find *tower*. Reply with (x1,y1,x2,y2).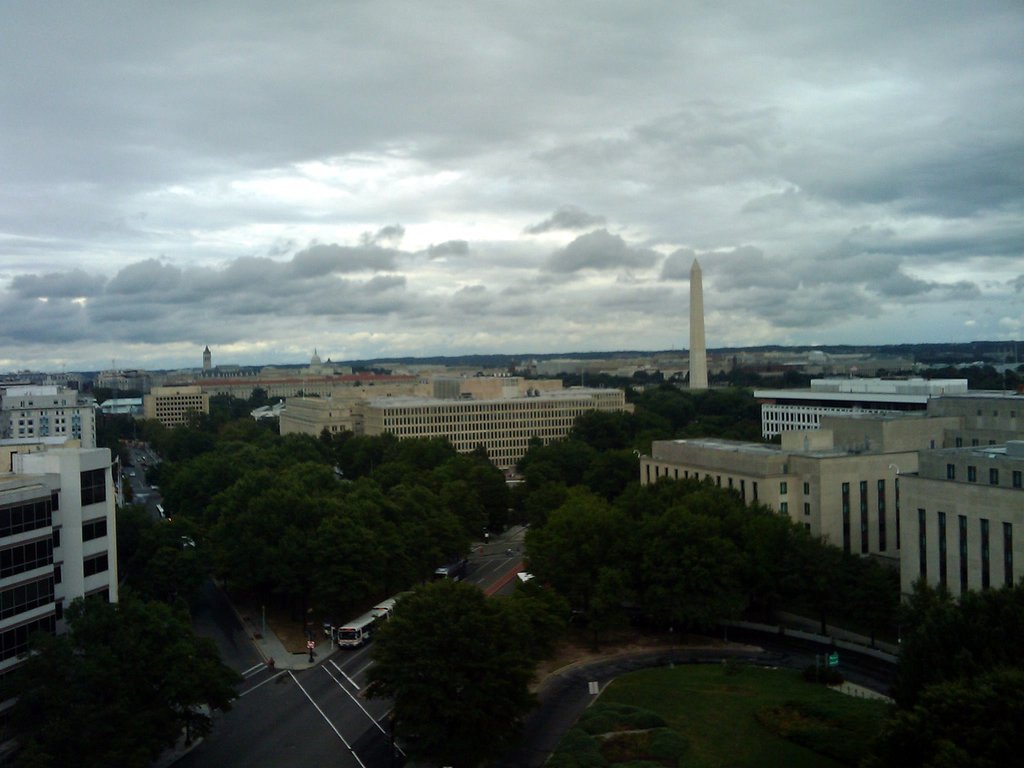
(686,260,710,388).
